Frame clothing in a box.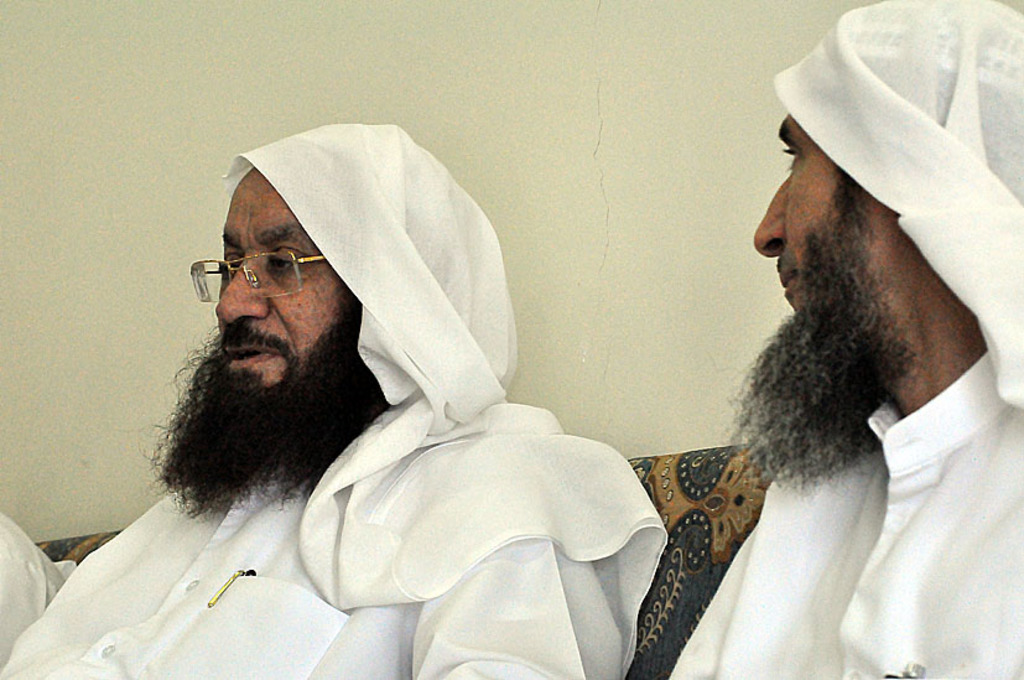
box(0, 114, 672, 679).
